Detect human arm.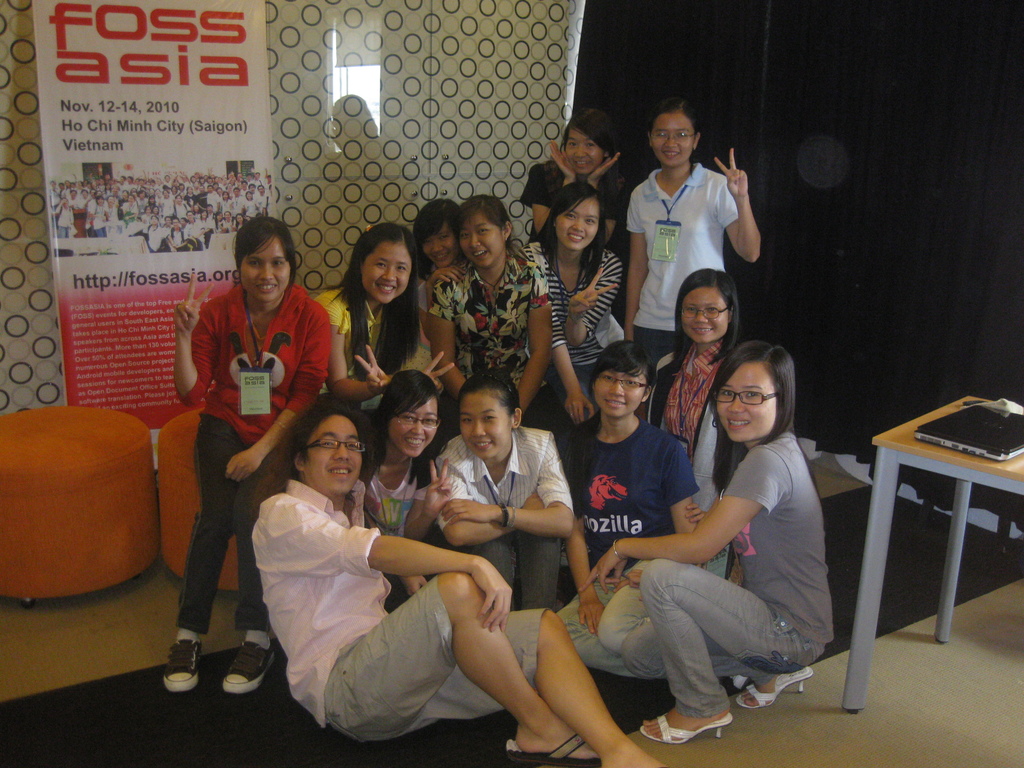
Detected at rect(273, 492, 520, 638).
